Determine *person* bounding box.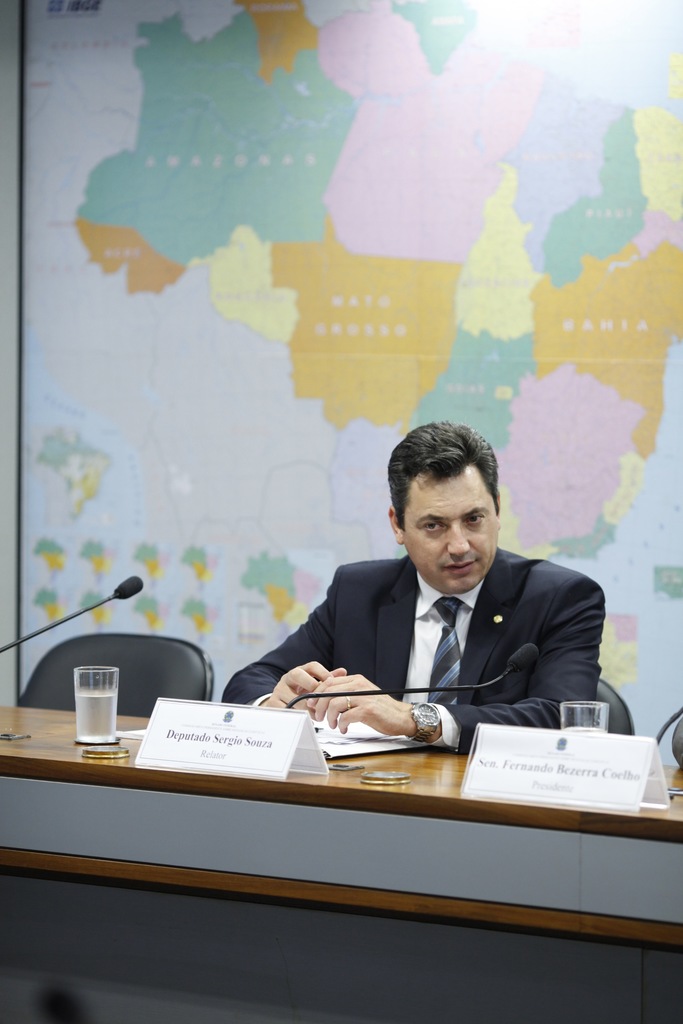
Determined: crop(246, 414, 609, 781).
